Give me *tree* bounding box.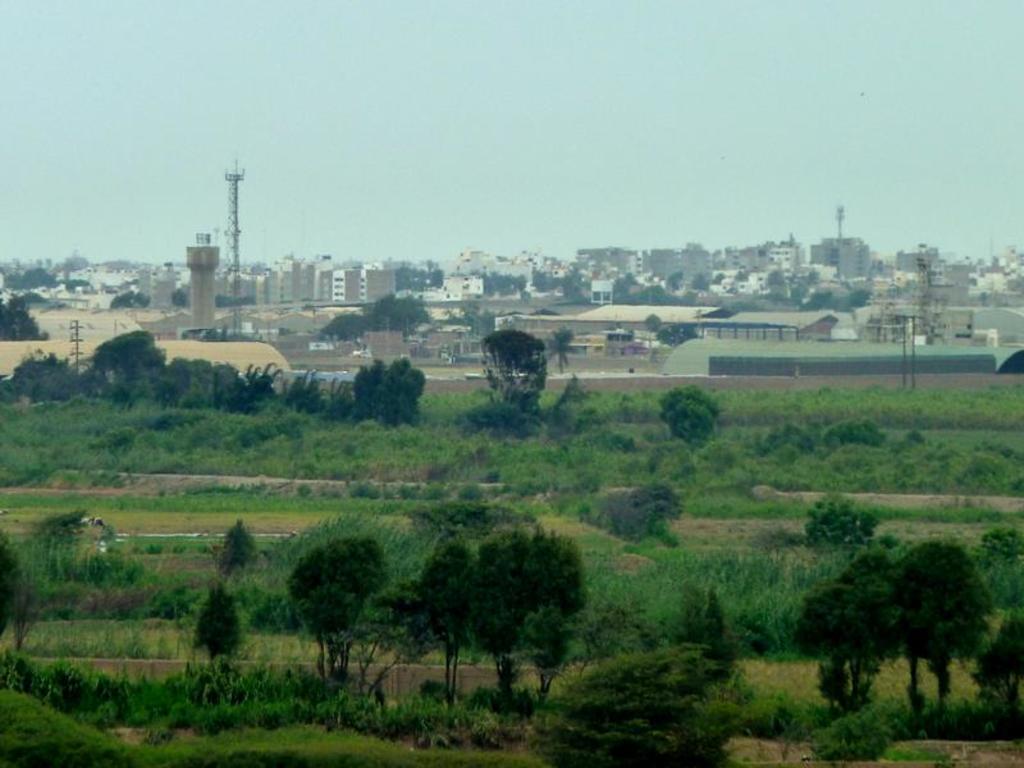
x1=650, y1=383, x2=717, y2=452.
